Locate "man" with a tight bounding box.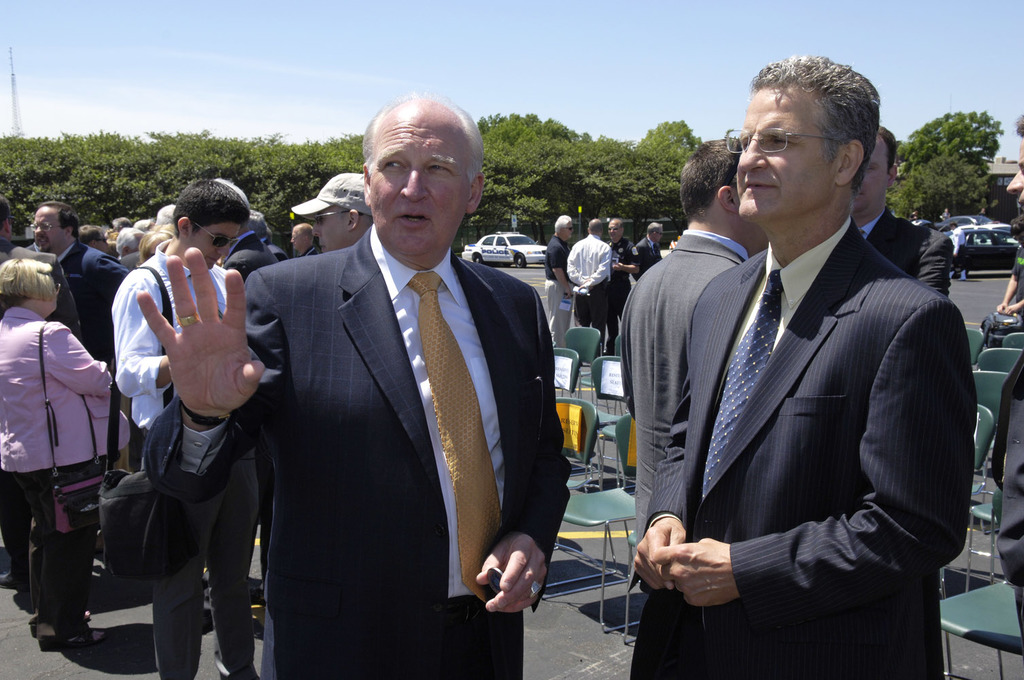
564, 216, 615, 355.
